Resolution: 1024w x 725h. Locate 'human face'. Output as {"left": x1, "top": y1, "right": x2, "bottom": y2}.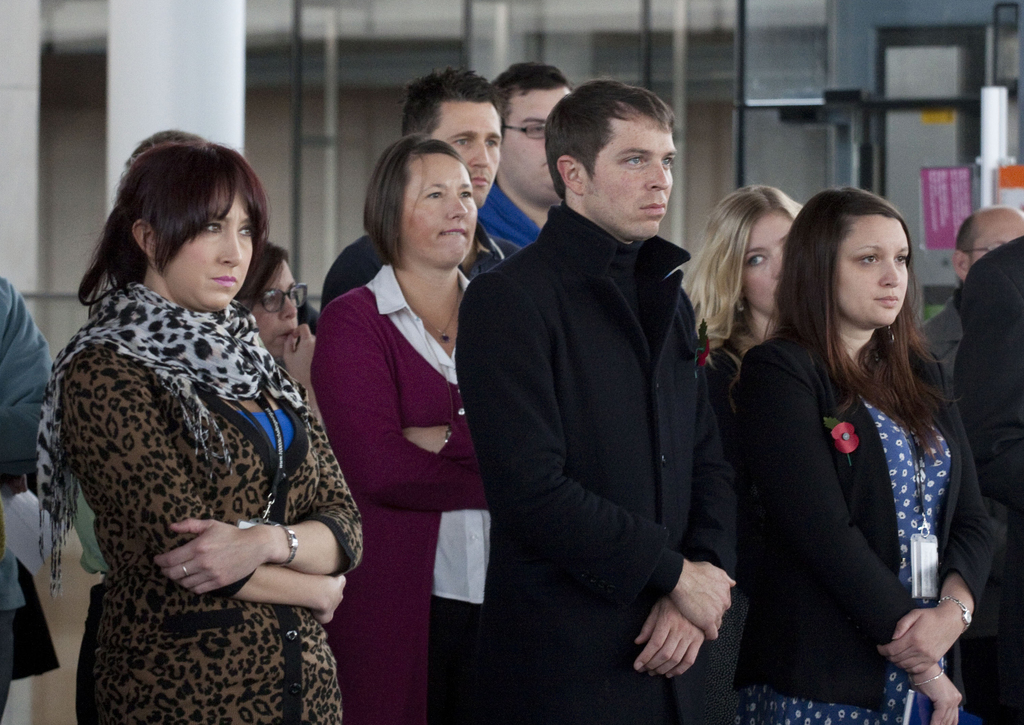
{"left": 163, "top": 180, "right": 253, "bottom": 308}.
